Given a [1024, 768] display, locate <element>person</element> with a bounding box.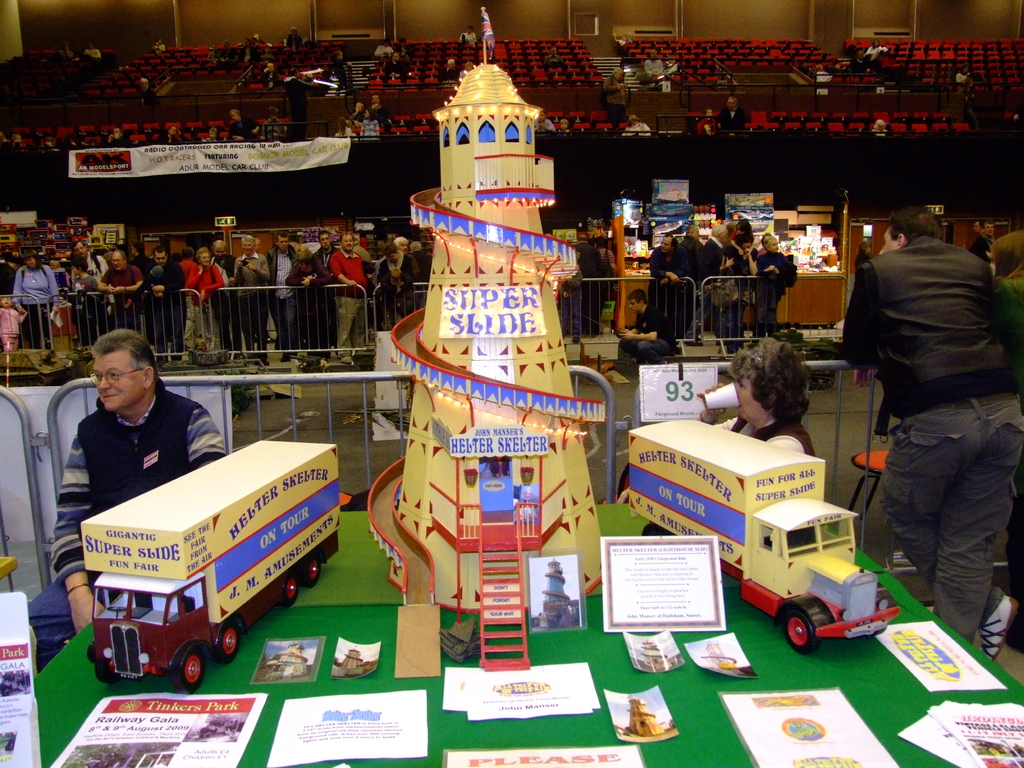
Located: 956,61,980,98.
